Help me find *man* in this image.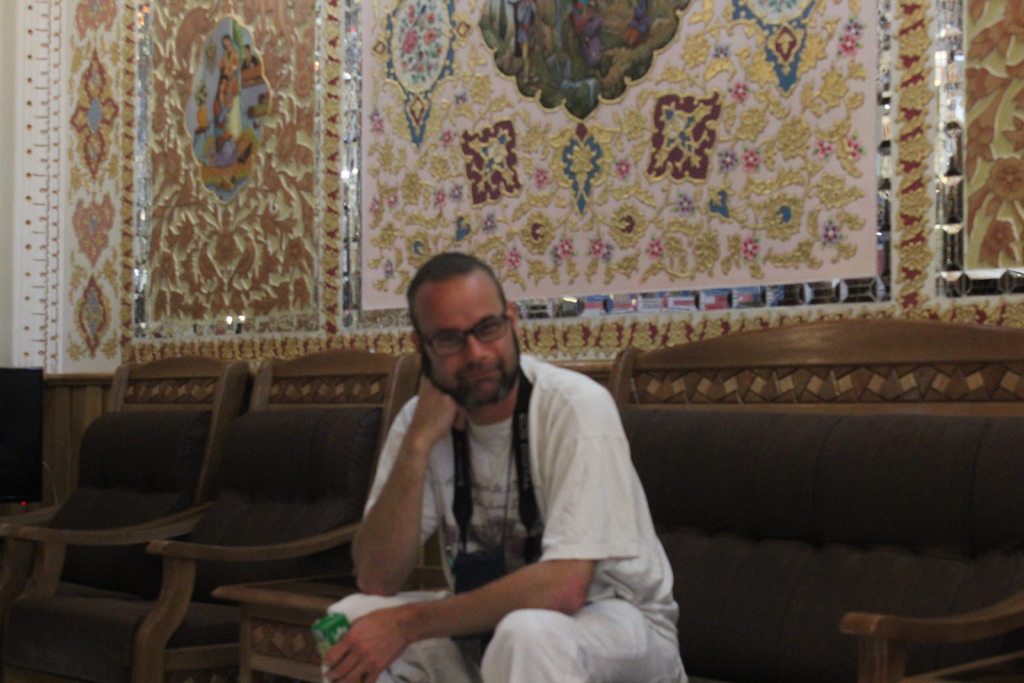
Found it: x1=318 y1=249 x2=618 y2=677.
